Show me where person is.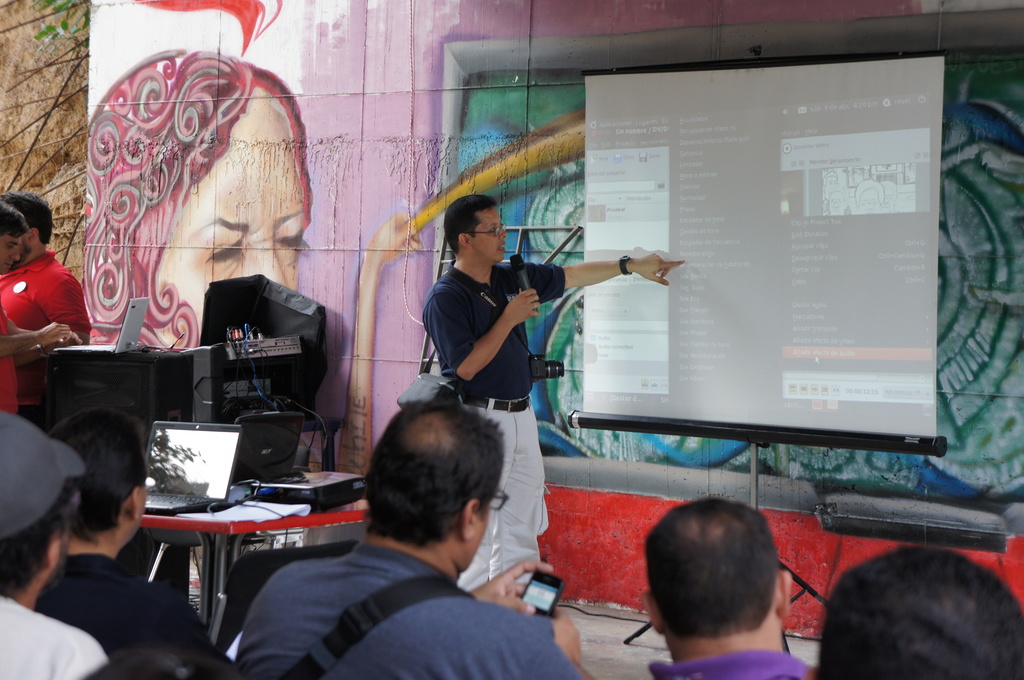
person is at detection(0, 201, 83, 411).
